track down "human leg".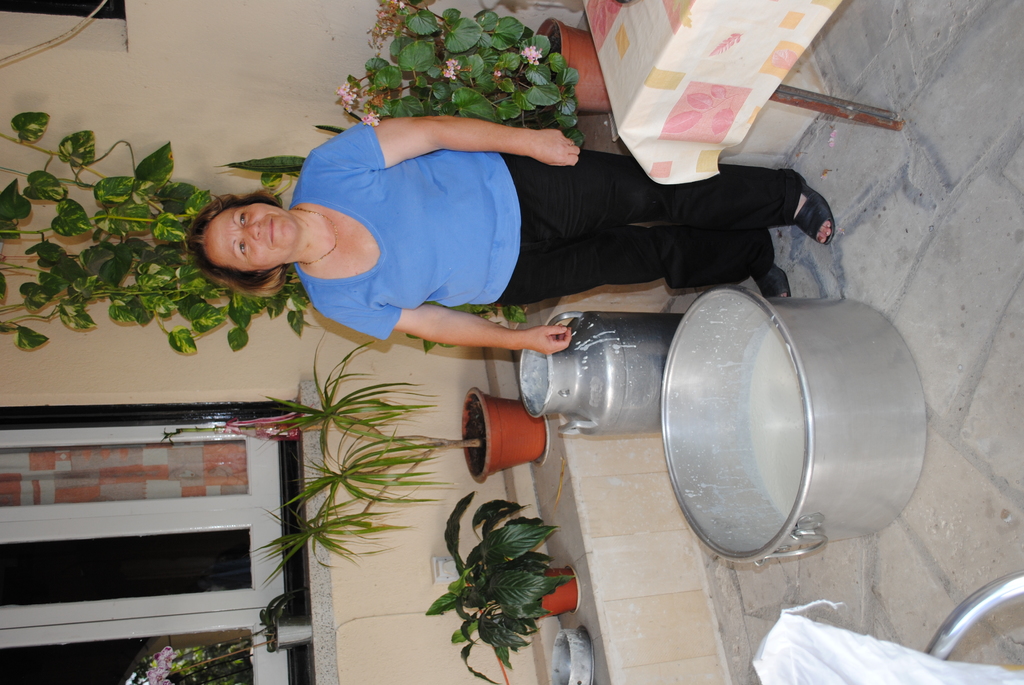
Tracked to x1=503 y1=142 x2=835 y2=246.
